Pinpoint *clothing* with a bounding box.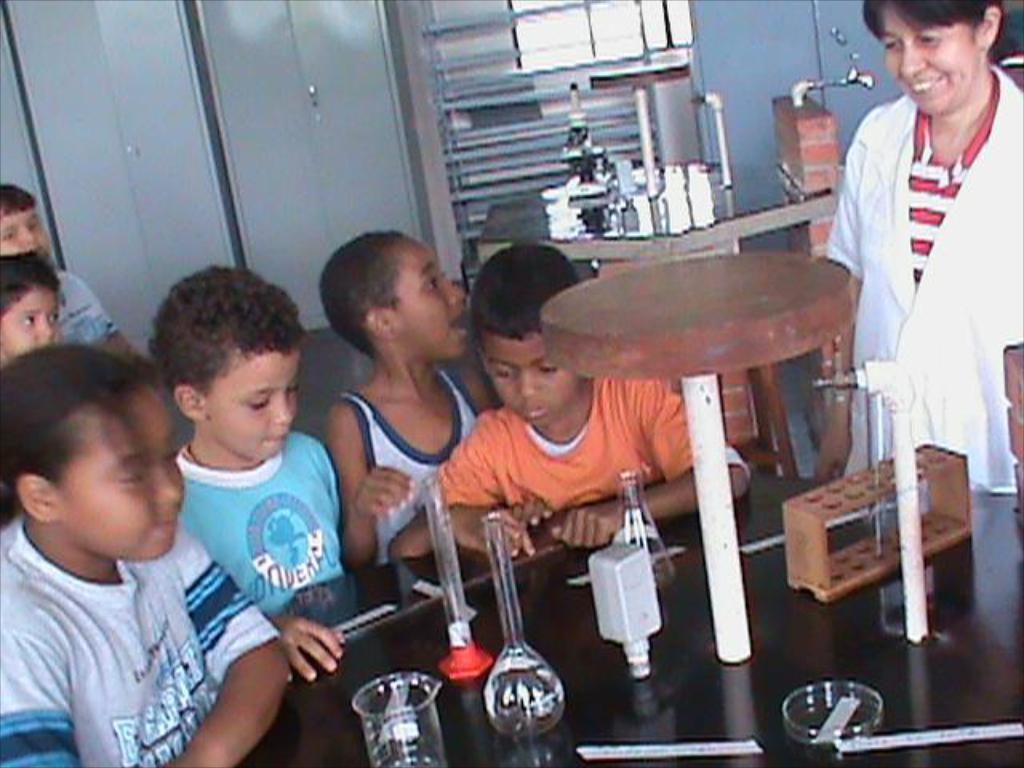
(0, 522, 280, 766).
